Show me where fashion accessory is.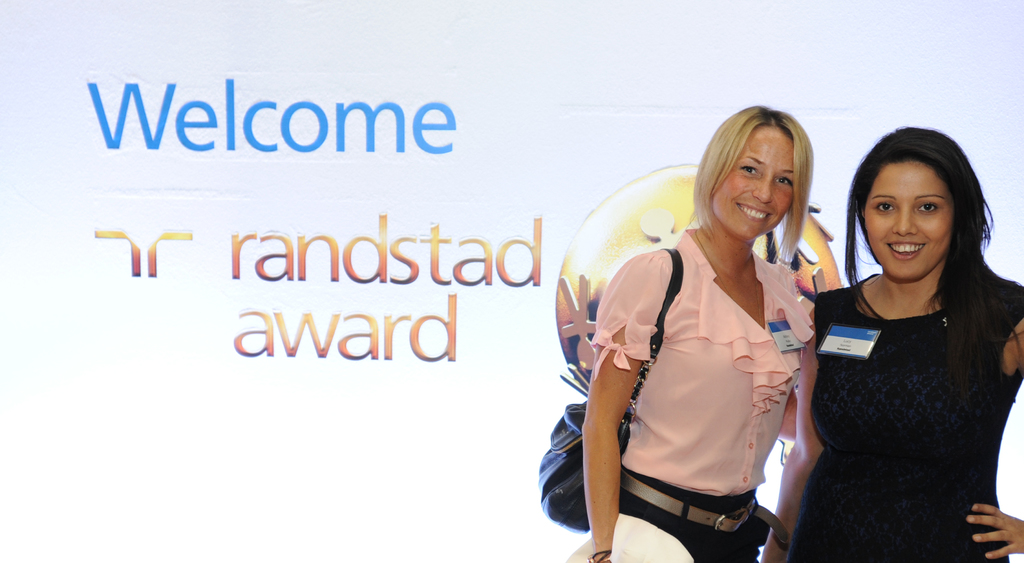
fashion accessory is at detection(589, 550, 611, 562).
